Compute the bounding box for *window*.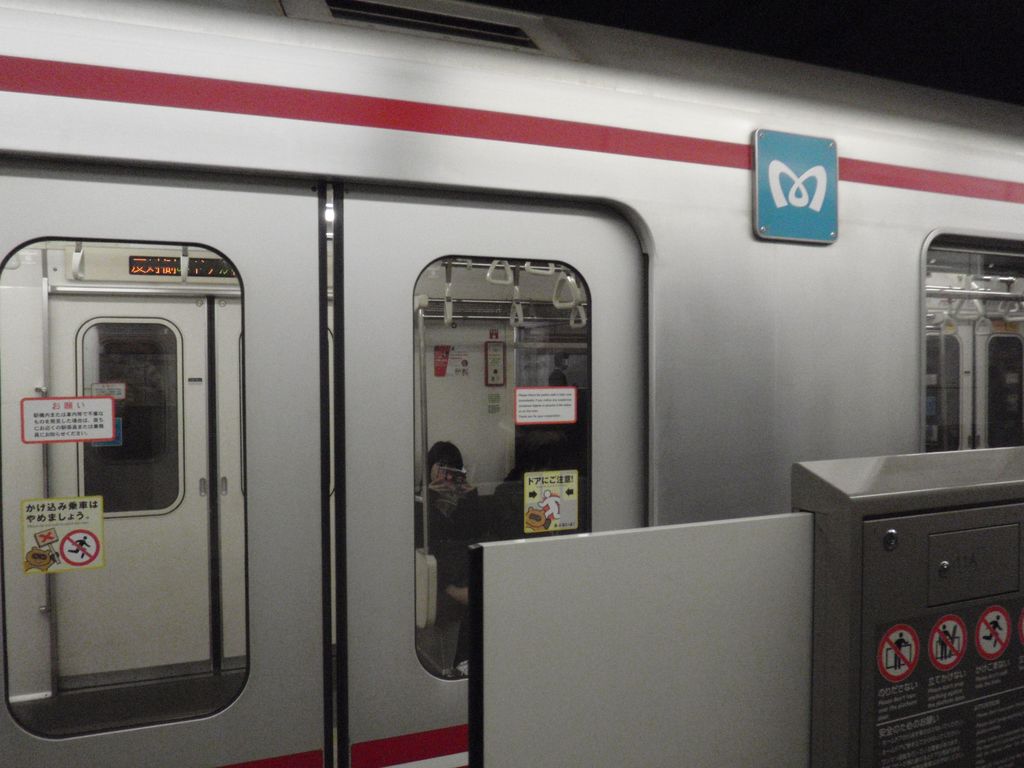
box(413, 249, 609, 691).
